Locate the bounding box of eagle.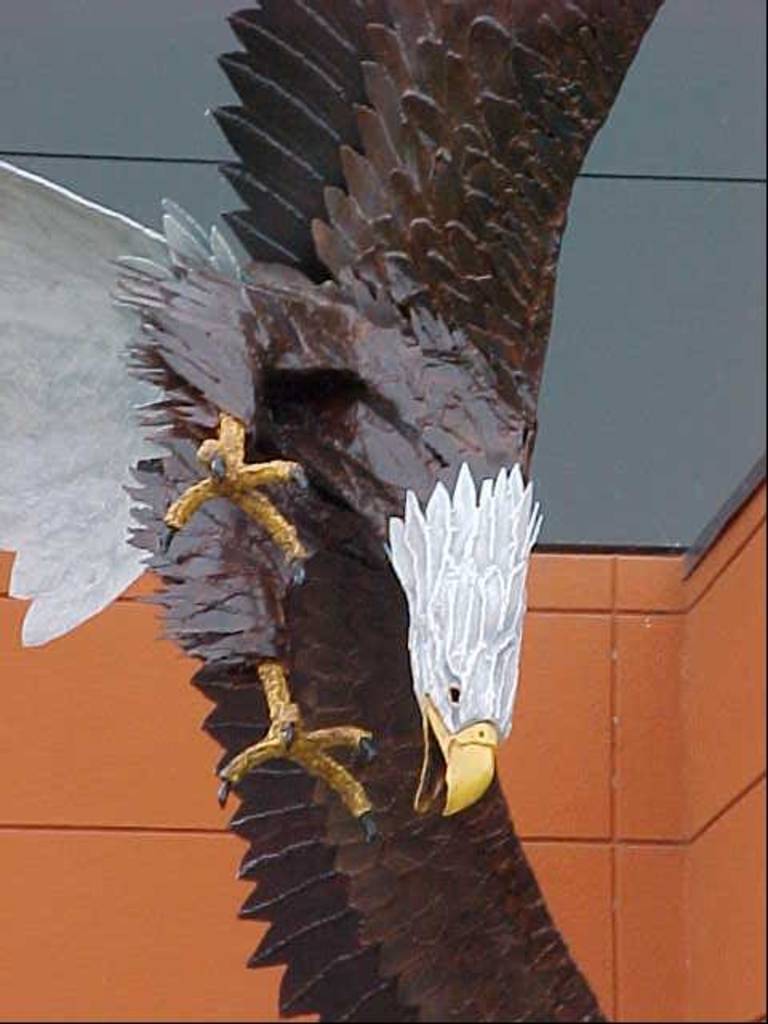
Bounding box: BBox(0, 0, 664, 1022).
